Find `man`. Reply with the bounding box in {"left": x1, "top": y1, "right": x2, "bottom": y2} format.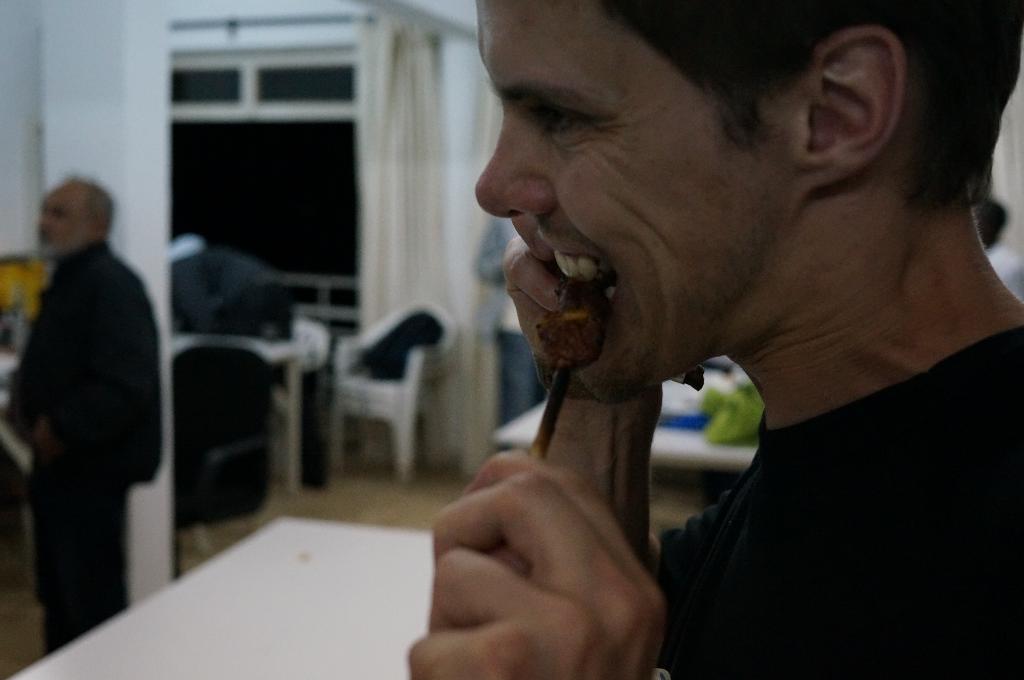
{"left": 4, "top": 173, "right": 173, "bottom": 661}.
